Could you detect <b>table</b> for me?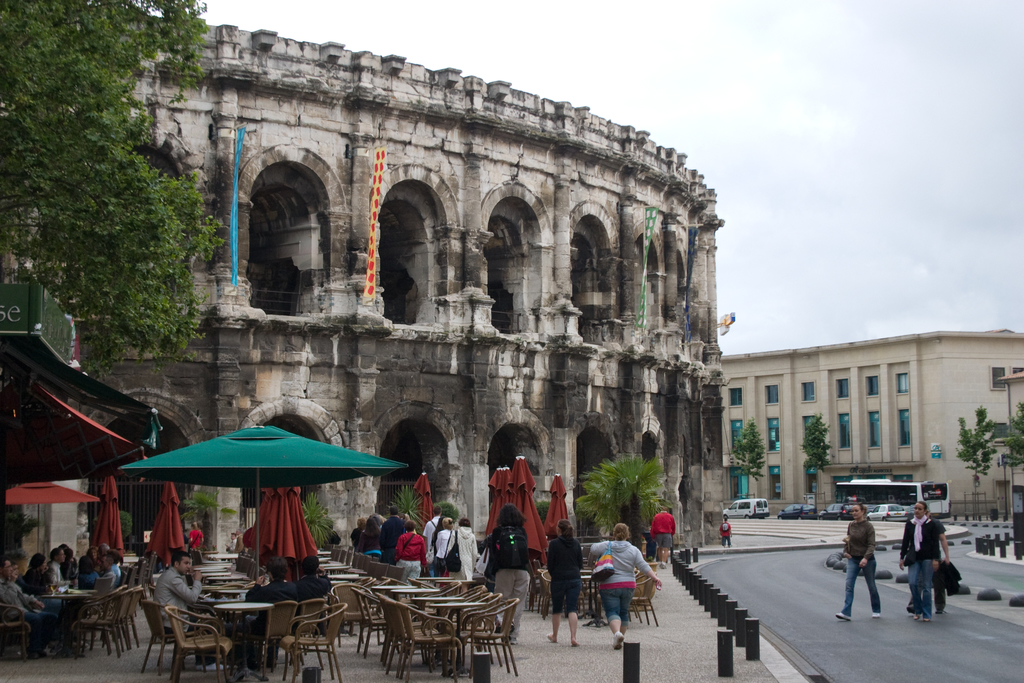
Detection result: {"x1": 437, "y1": 579, "x2": 475, "y2": 627}.
